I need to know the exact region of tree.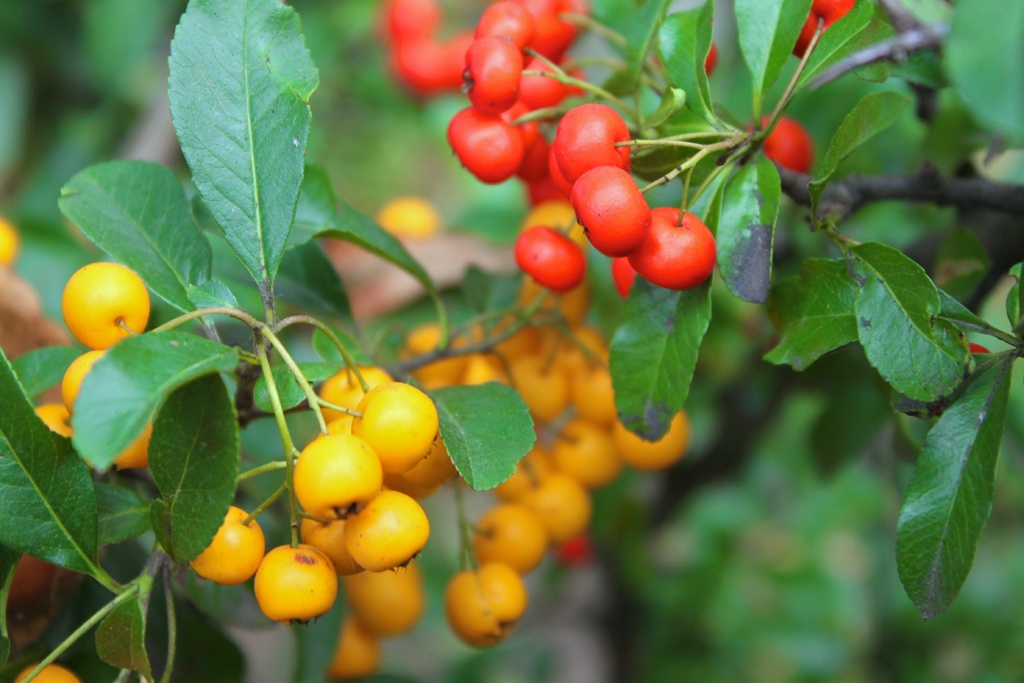
Region: select_region(0, 0, 1023, 657).
